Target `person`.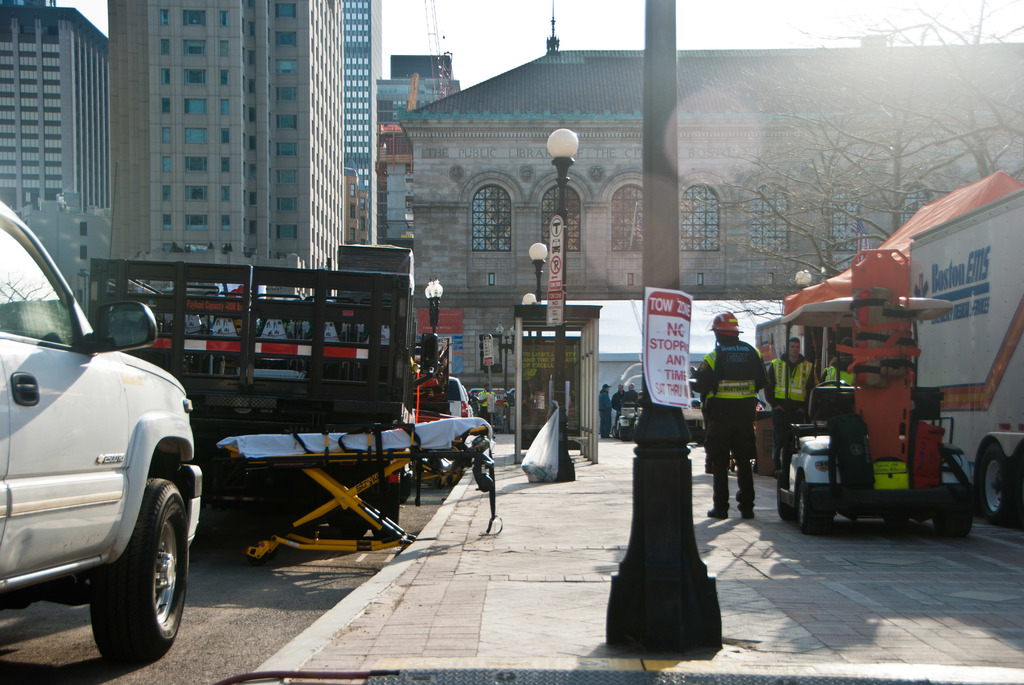
Target region: 611/381/625/427.
